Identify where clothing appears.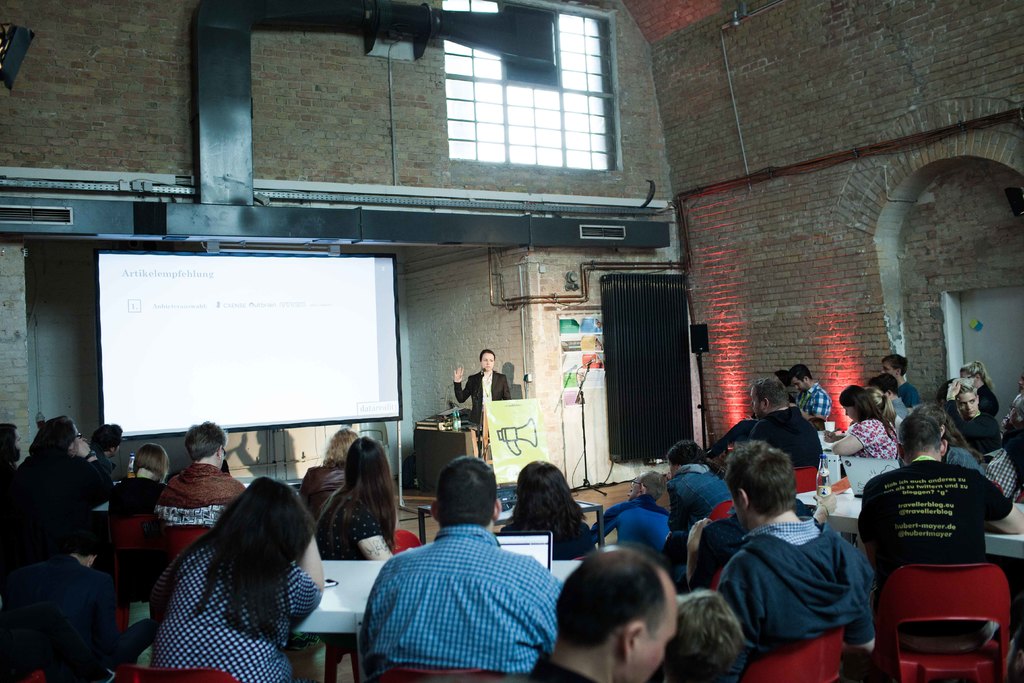
Appears at [left=848, top=420, right=903, bottom=463].
